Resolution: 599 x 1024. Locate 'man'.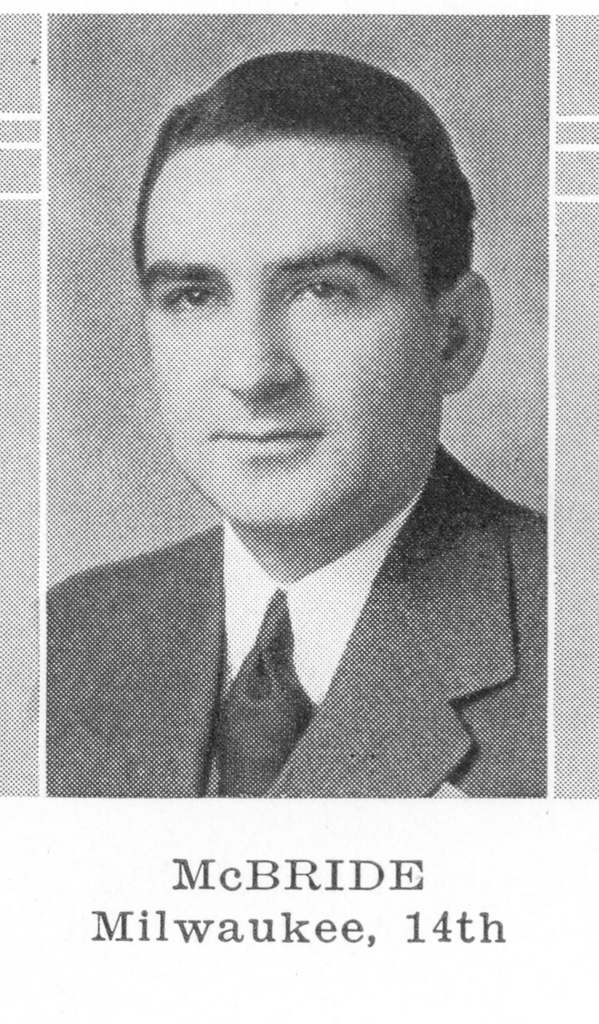
[40,74,553,834].
